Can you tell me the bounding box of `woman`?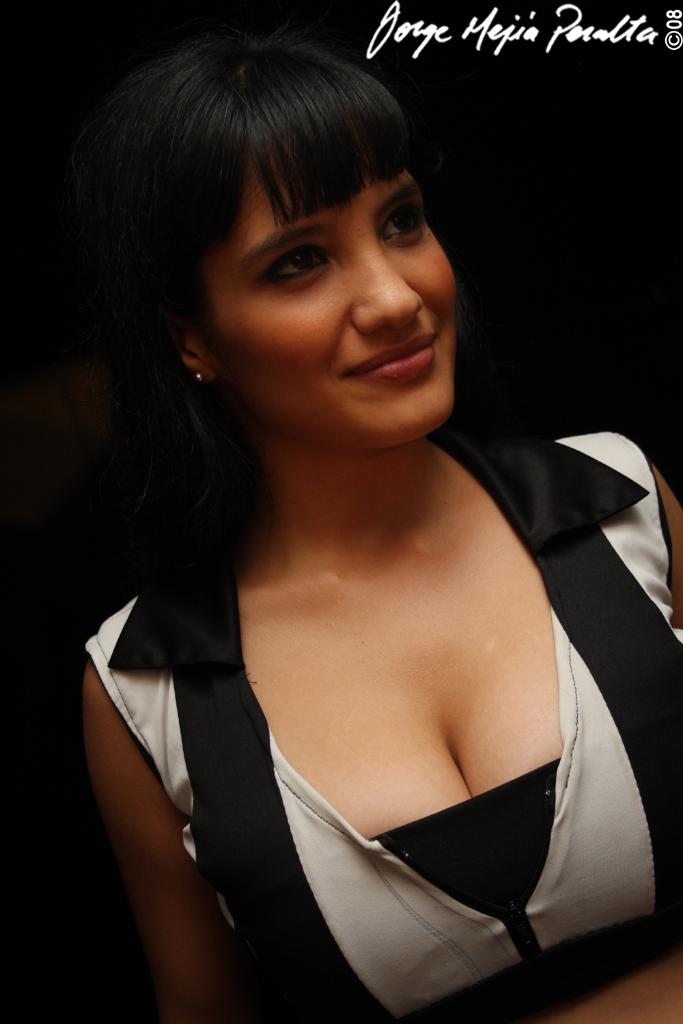
left=72, top=33, right=682, bottom=1023.
